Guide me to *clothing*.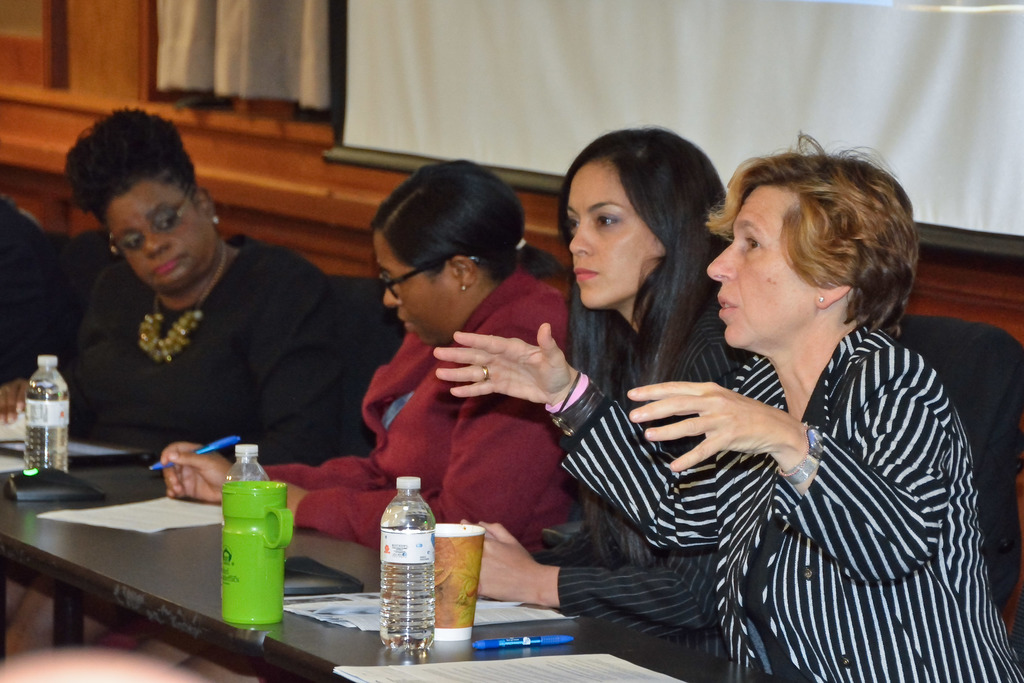
Guidance: crop(0, 198, 92, 384).
